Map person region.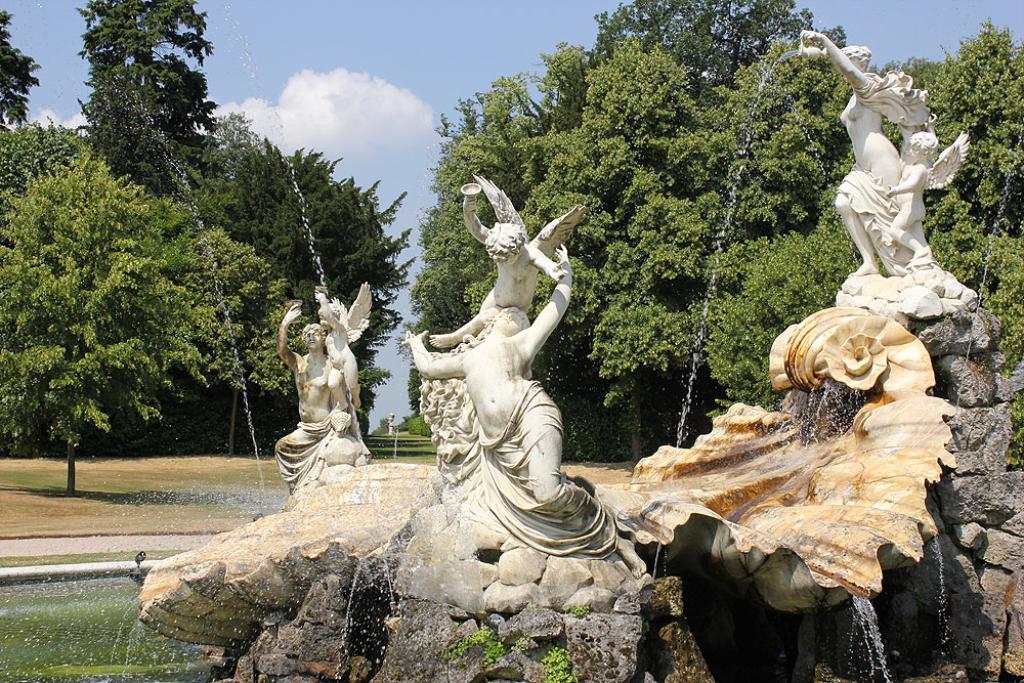
Mapped to {"left": 886, "top": 134, "right": 931, "bottom": 273}.
